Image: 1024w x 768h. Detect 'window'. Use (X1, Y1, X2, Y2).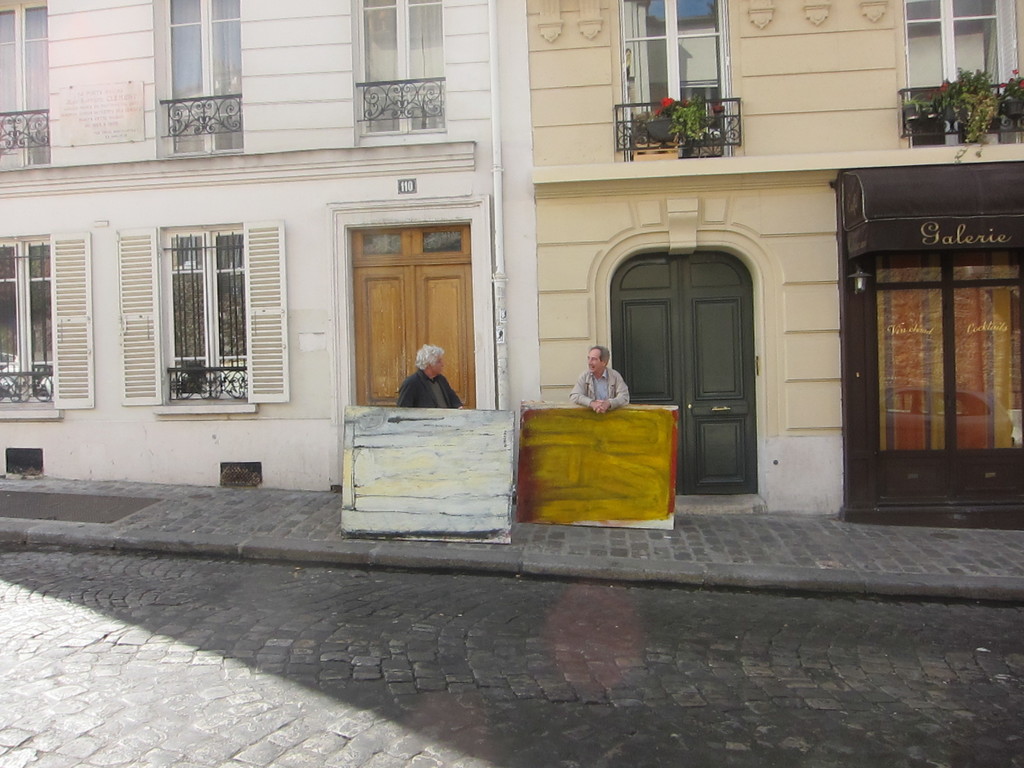
(0, 230, 93, 423).
